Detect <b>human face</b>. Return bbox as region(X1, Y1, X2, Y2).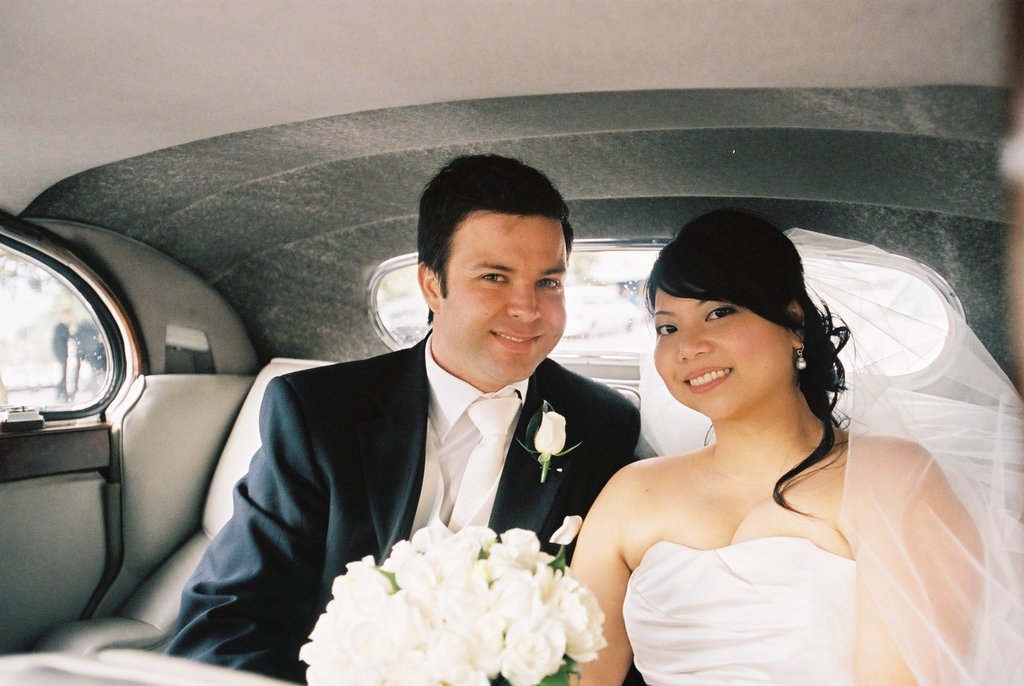
region(650, 280, 785, 418).
